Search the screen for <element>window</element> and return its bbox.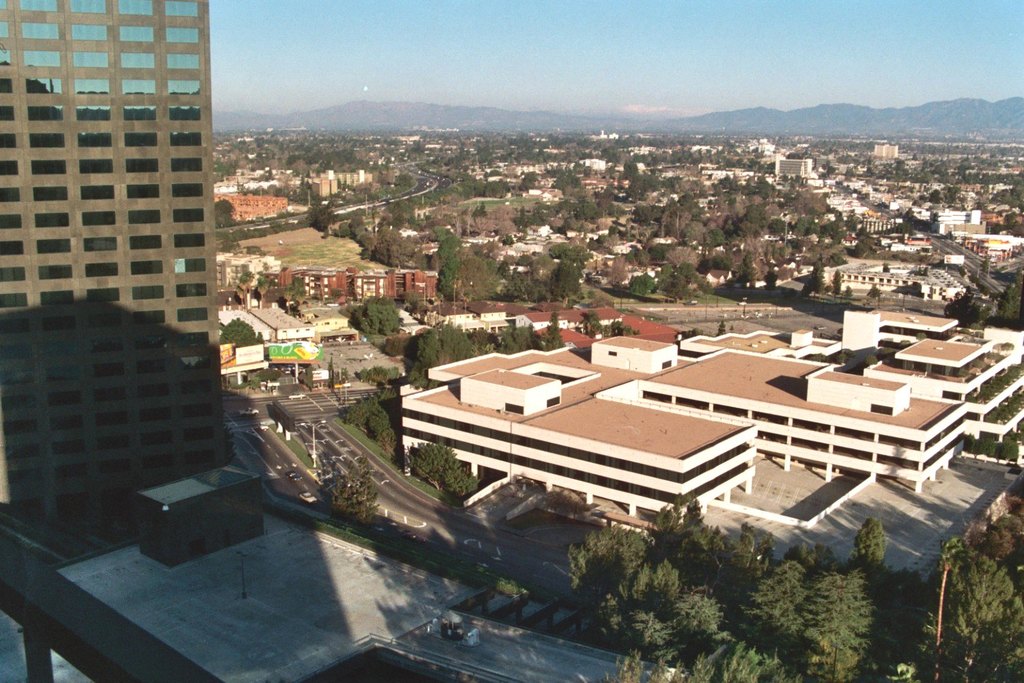
Found: {"left": 48, "top": 418, "right": 86, "bottom": 436}.
